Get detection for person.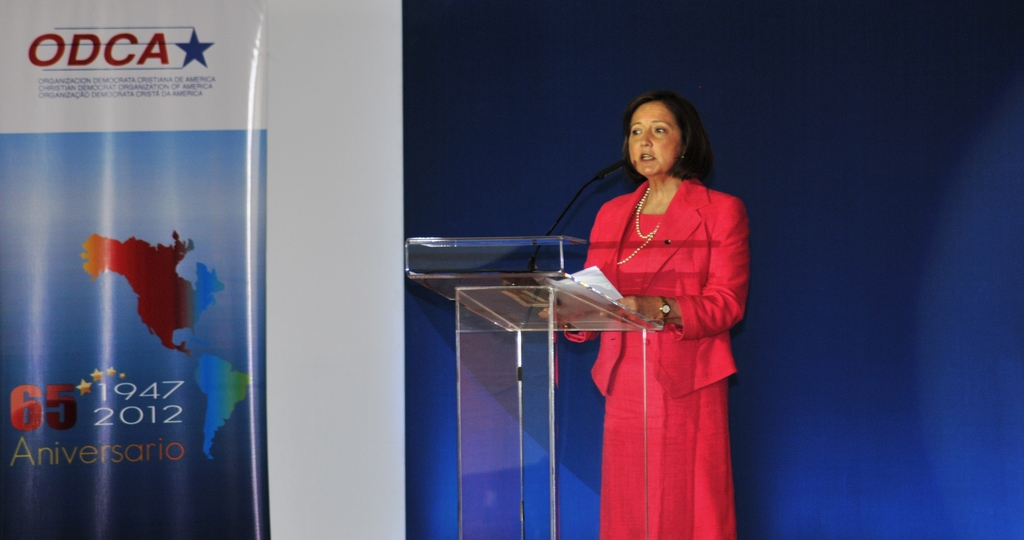
Detection: [left=556, top=75, right=758, bottom=539].
